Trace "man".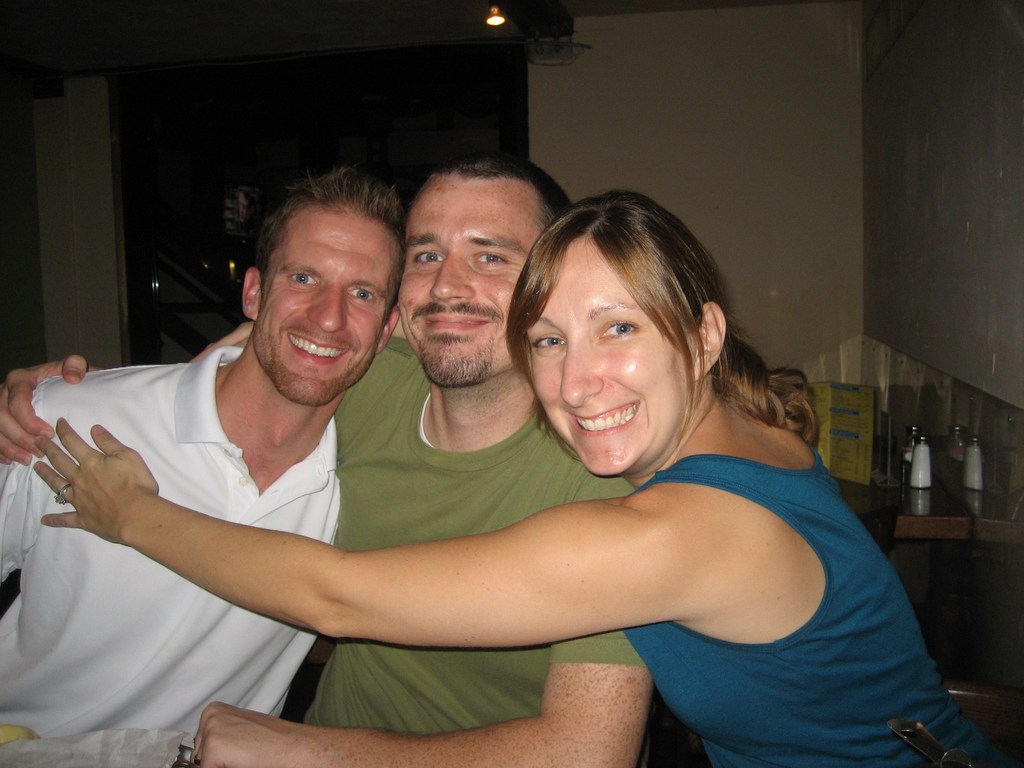
Traced to [left=0, top=149, right=657, bottom=767].
